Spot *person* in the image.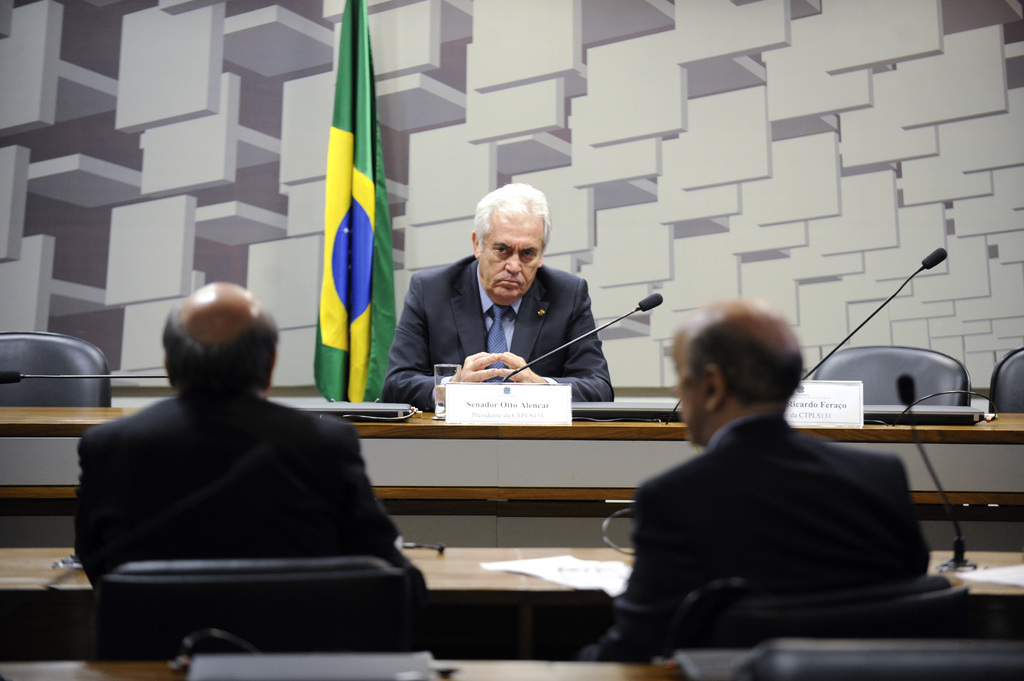
*person* found at BBox(390, 174, 630, 430).
